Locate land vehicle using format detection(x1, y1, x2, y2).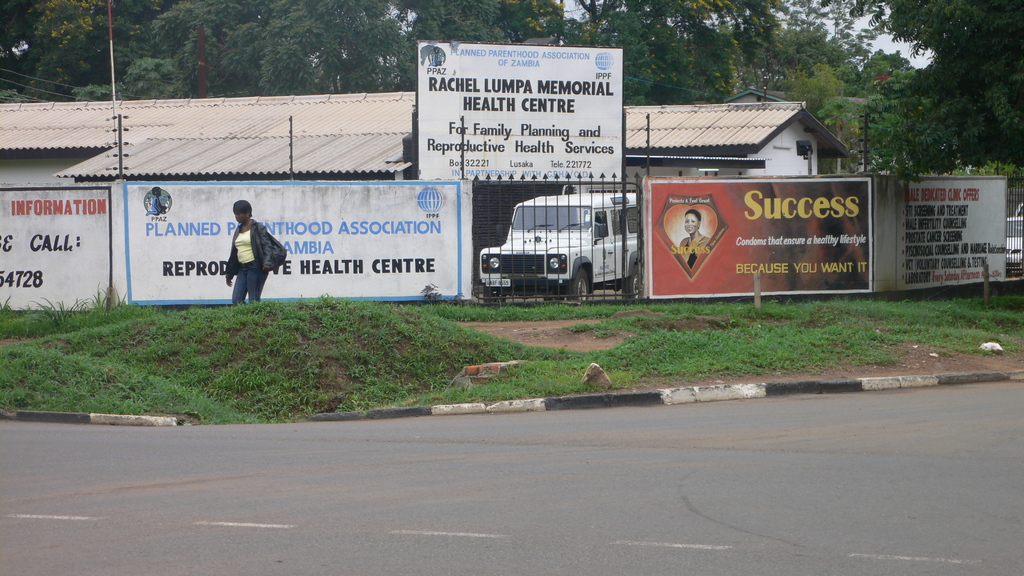
detection(478, 173, 646, 285).
